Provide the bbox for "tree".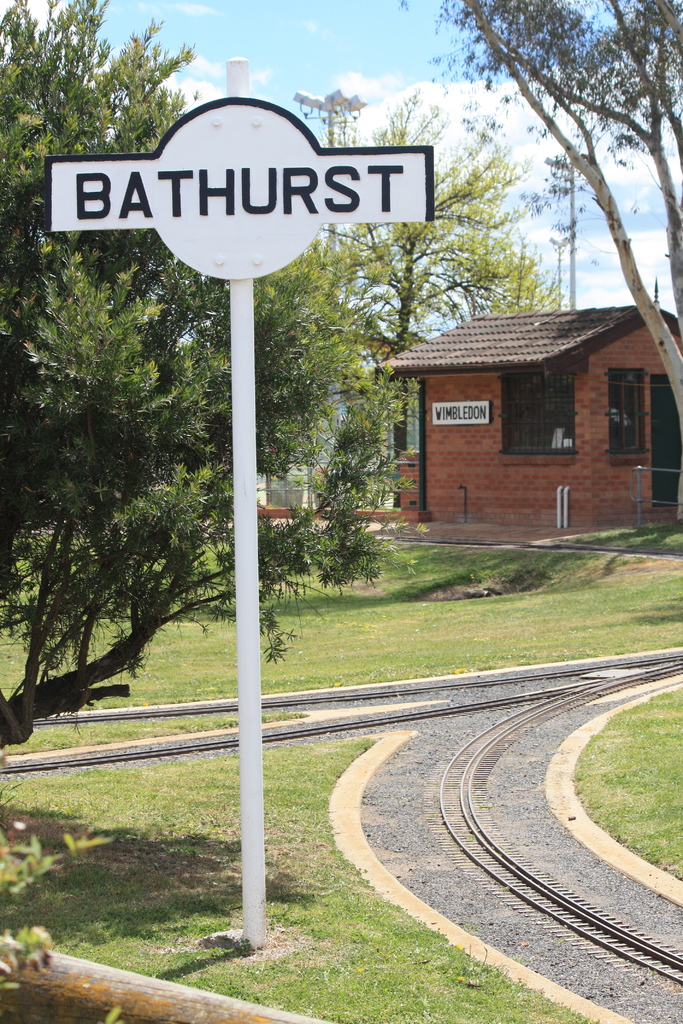
438, 0, 682, 436.
